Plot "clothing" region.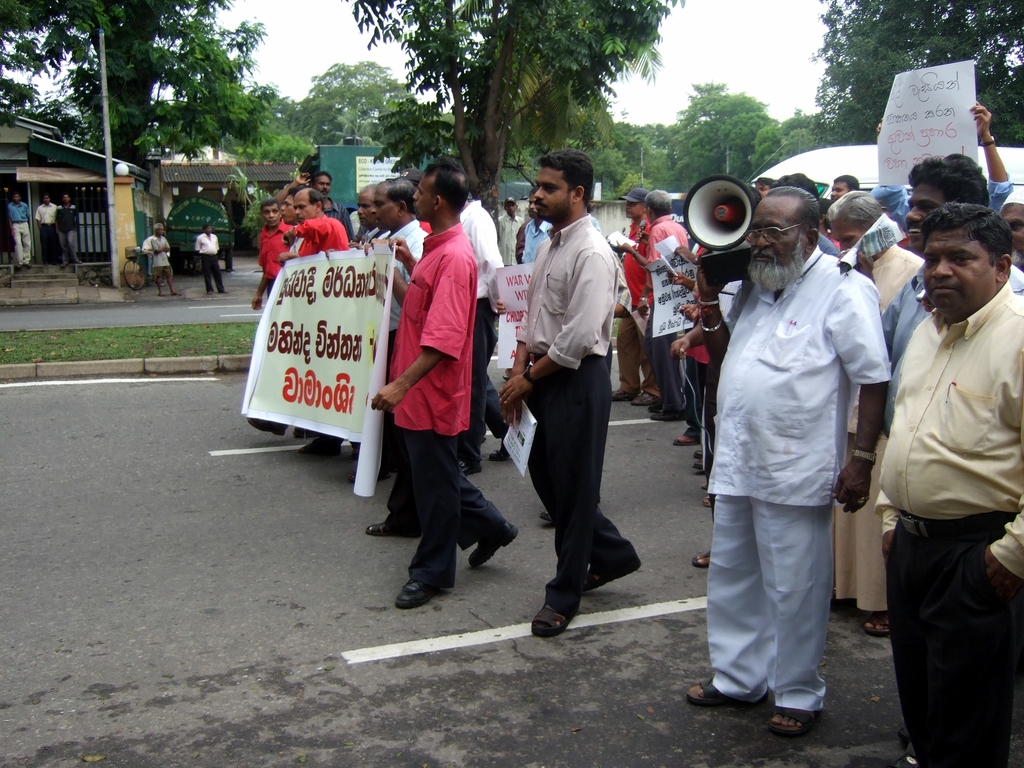
Plotted at bbox=[619, 214, 650, 389].
